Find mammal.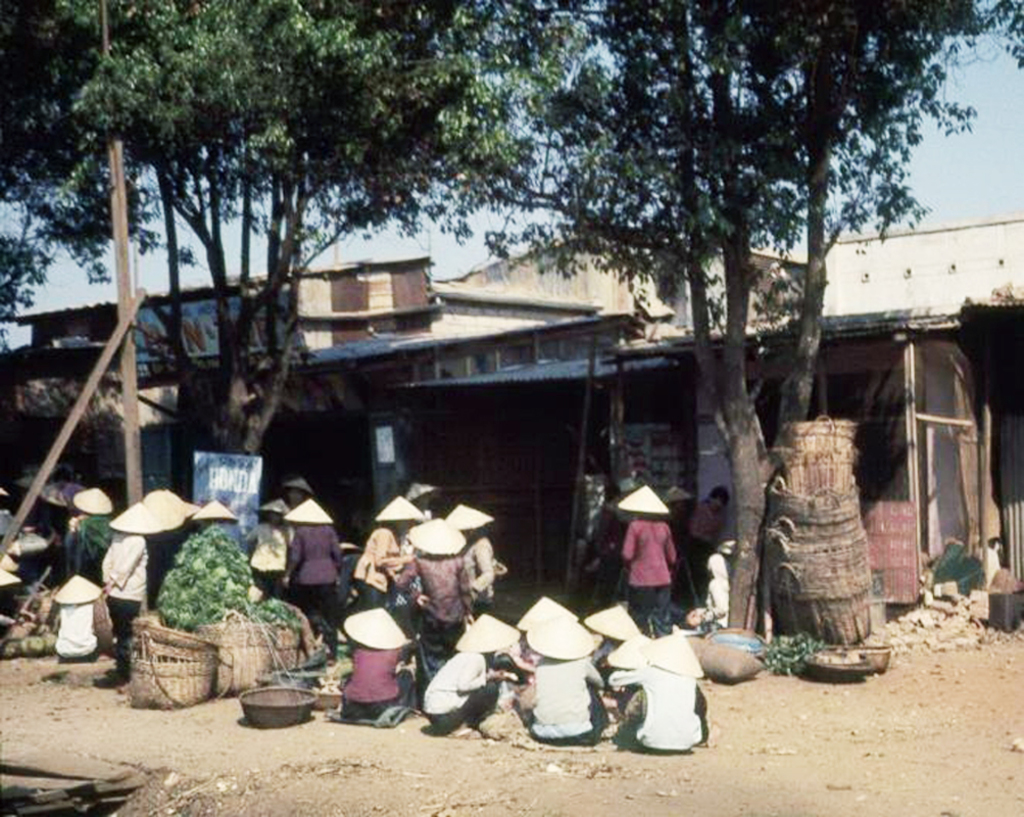
75, 482, 110, 585.
